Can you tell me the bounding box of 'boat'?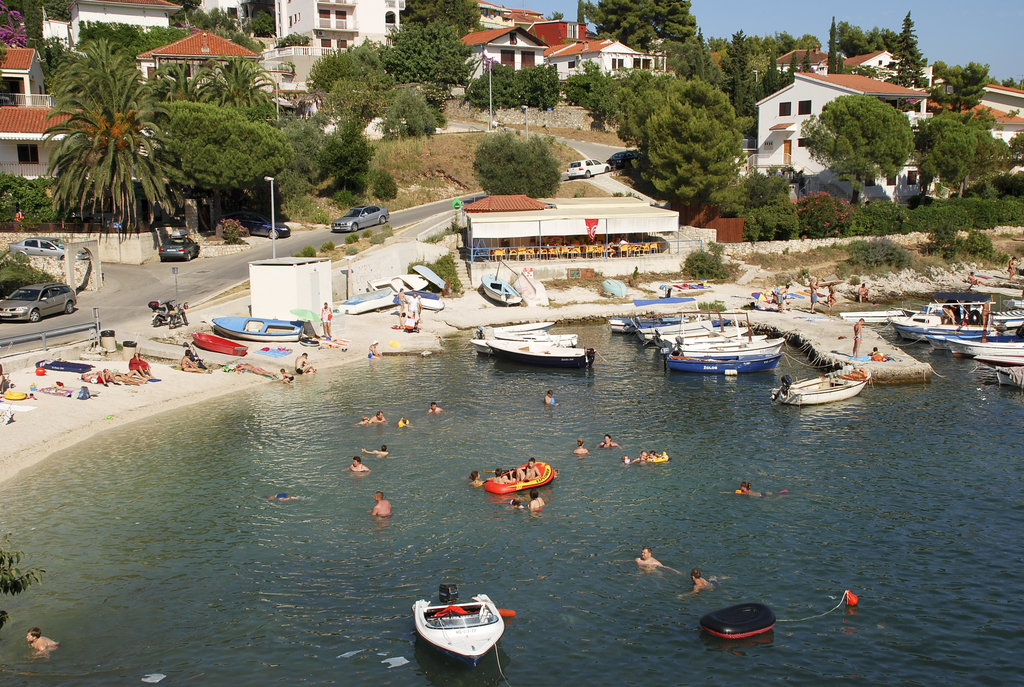
{"x1": 699, "y1": 601, "x2": 775, "y2": 638}.
